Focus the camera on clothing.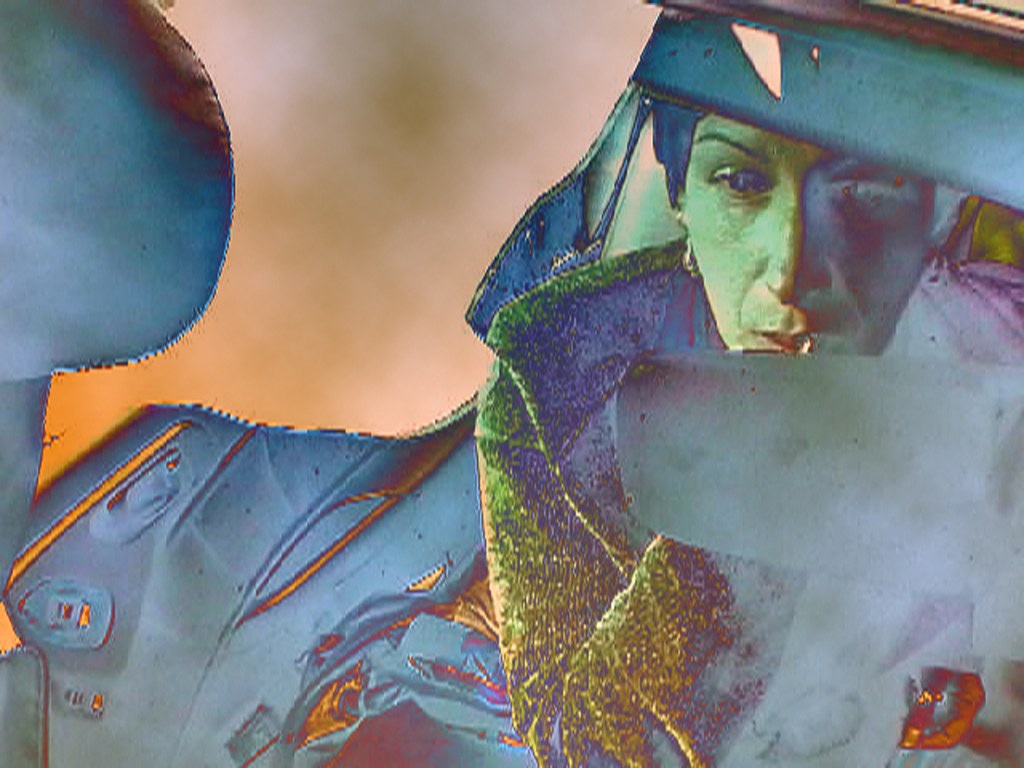
Focus region: 472/224/1022/766.
